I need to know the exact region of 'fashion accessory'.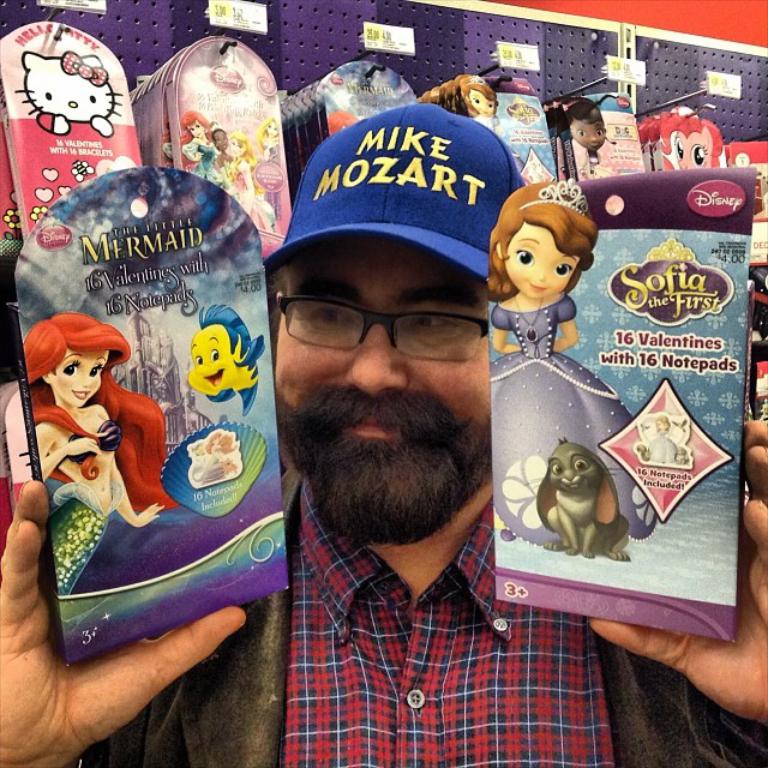
Region: rect(464, 76, 494, 92).
